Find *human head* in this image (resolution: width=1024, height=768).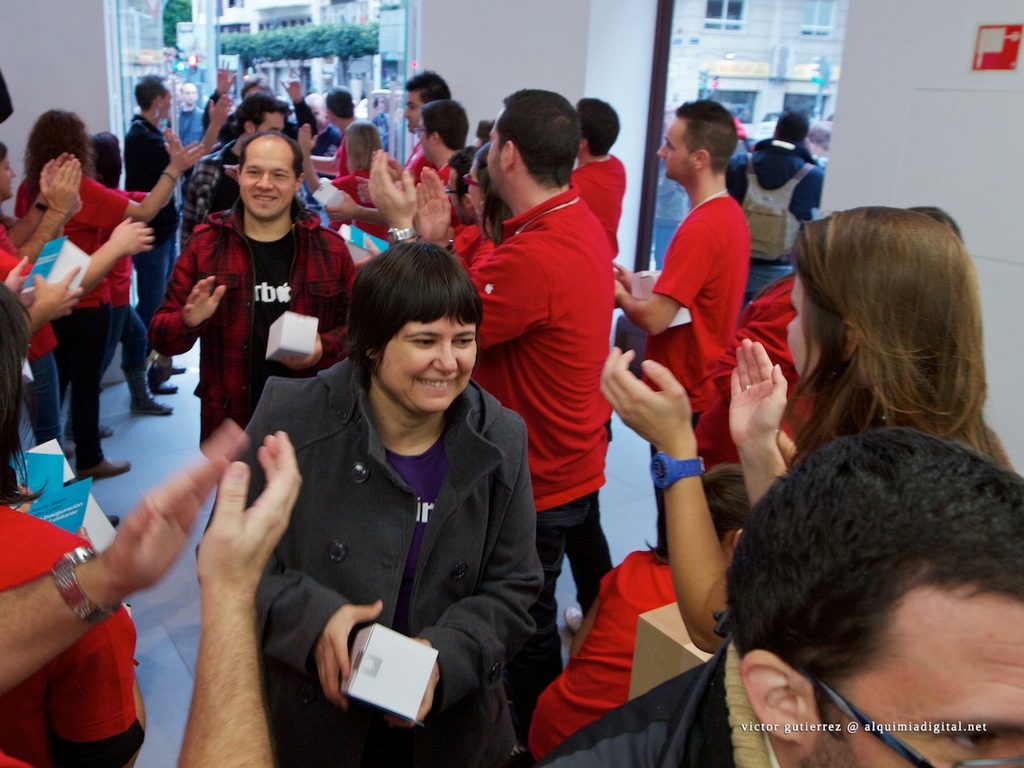
<bbox>325, 85, 354, 127</bbox>.
